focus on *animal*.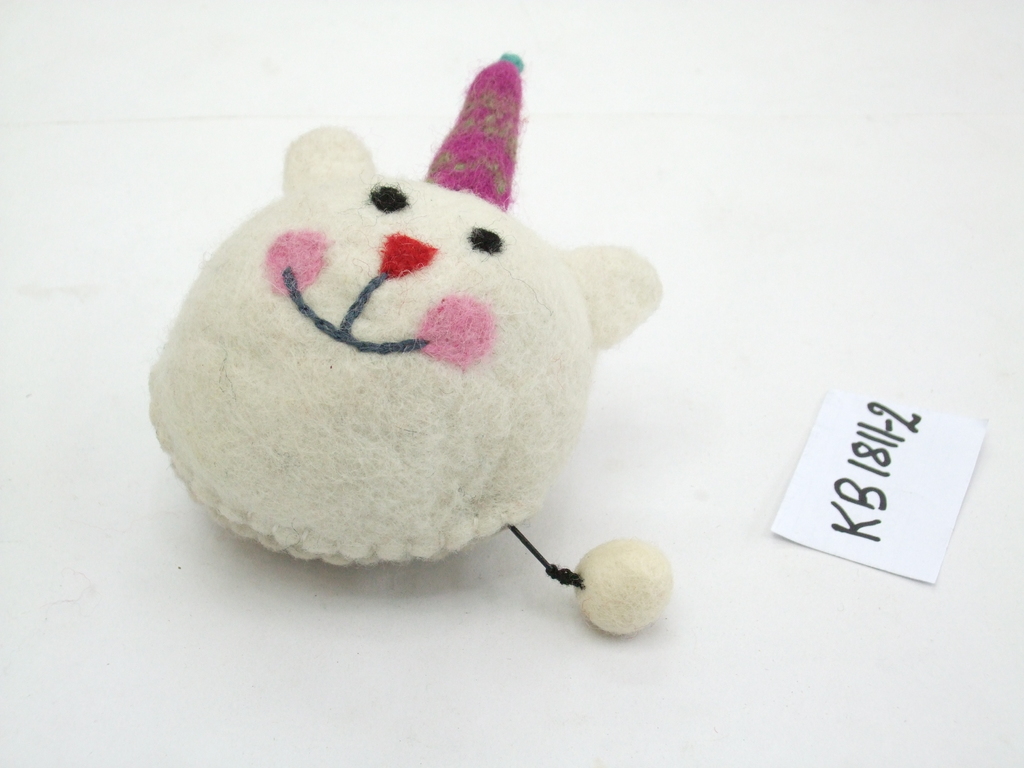
Focused at region(147, 114, 668, 566).
